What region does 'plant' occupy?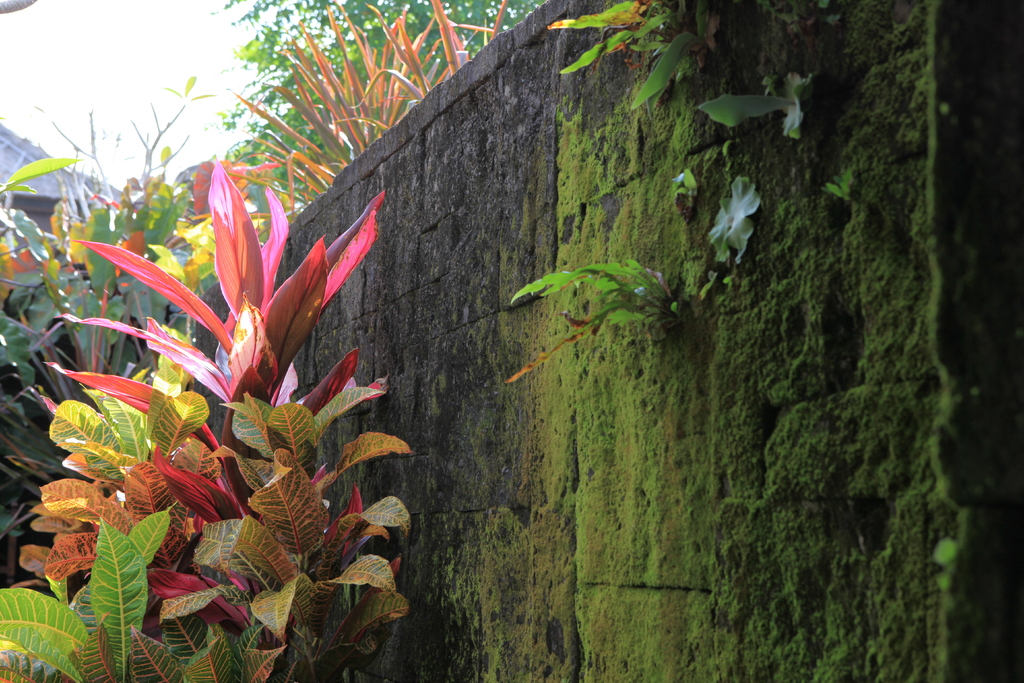
695, 69, 811, 136.
